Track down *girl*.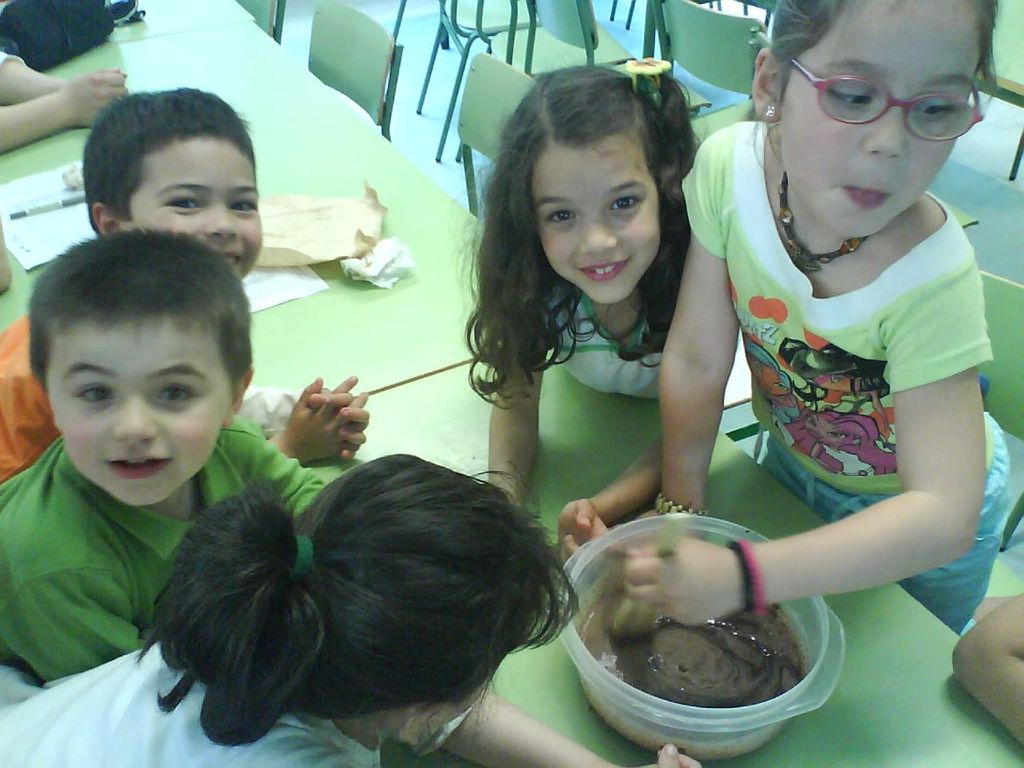
Tracked to crop(462, 58, 702, 554).
